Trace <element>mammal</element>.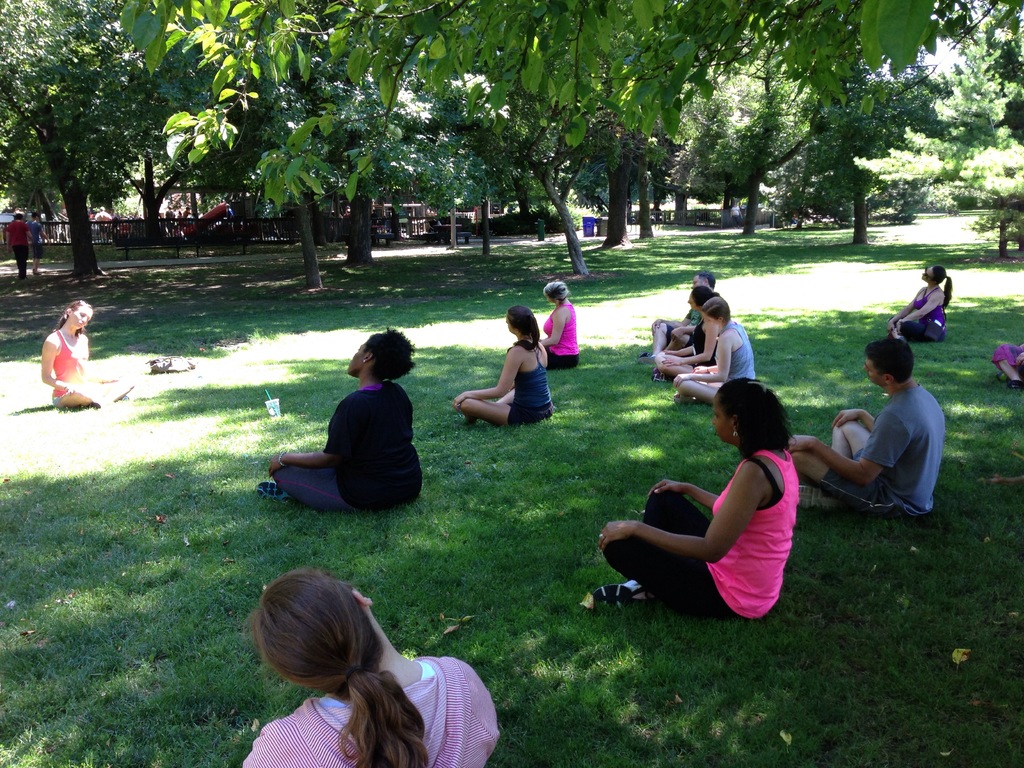
Traced to bbox=(640, 273, 718, 366).
